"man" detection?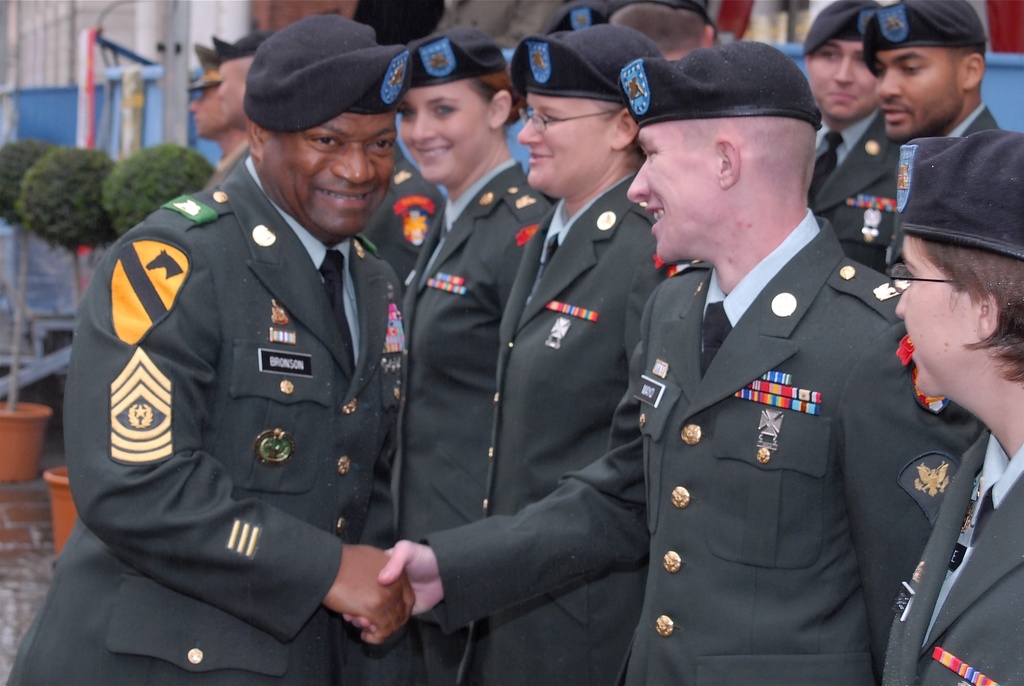
l=792, t=0, r=902, b=275
